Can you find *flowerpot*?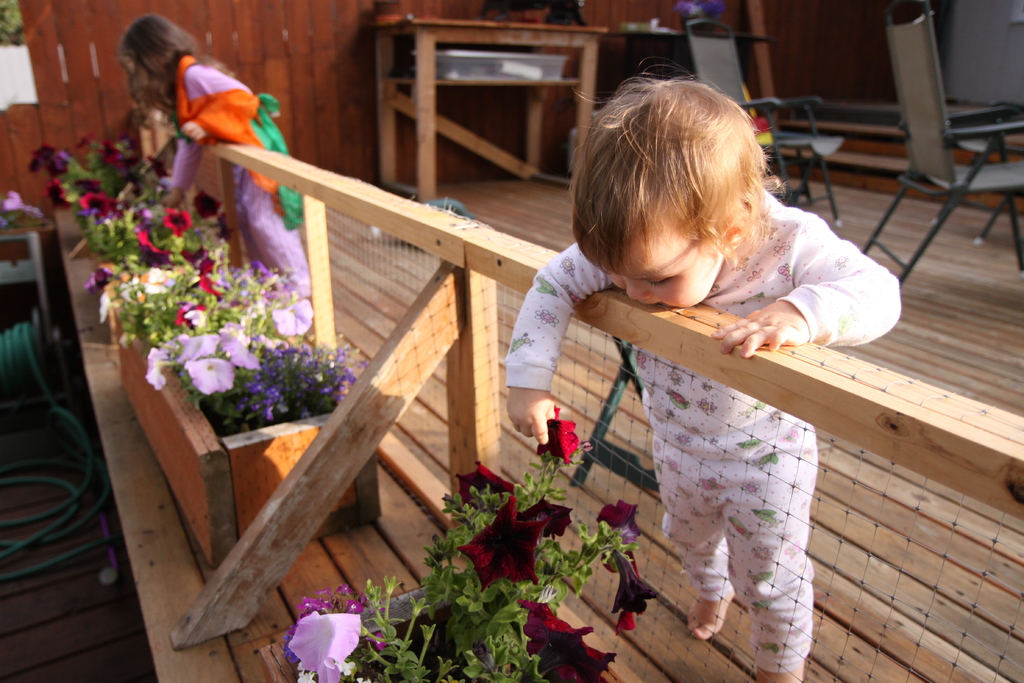
Yes, bounding box: 257/567/624/682.
